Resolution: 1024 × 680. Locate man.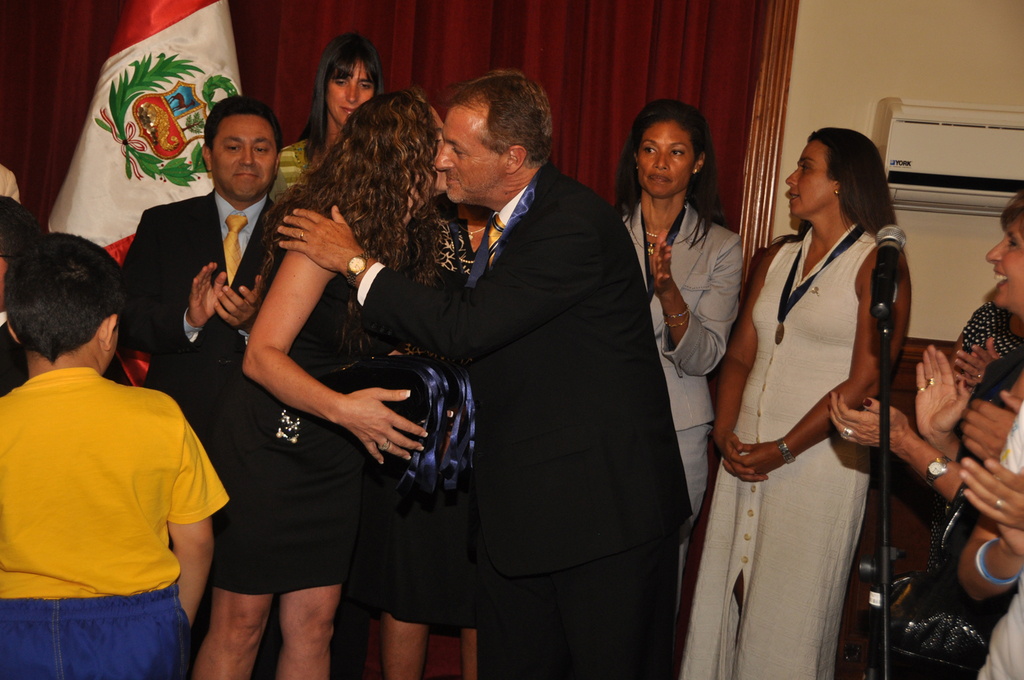
305, 61, 710, 669.
